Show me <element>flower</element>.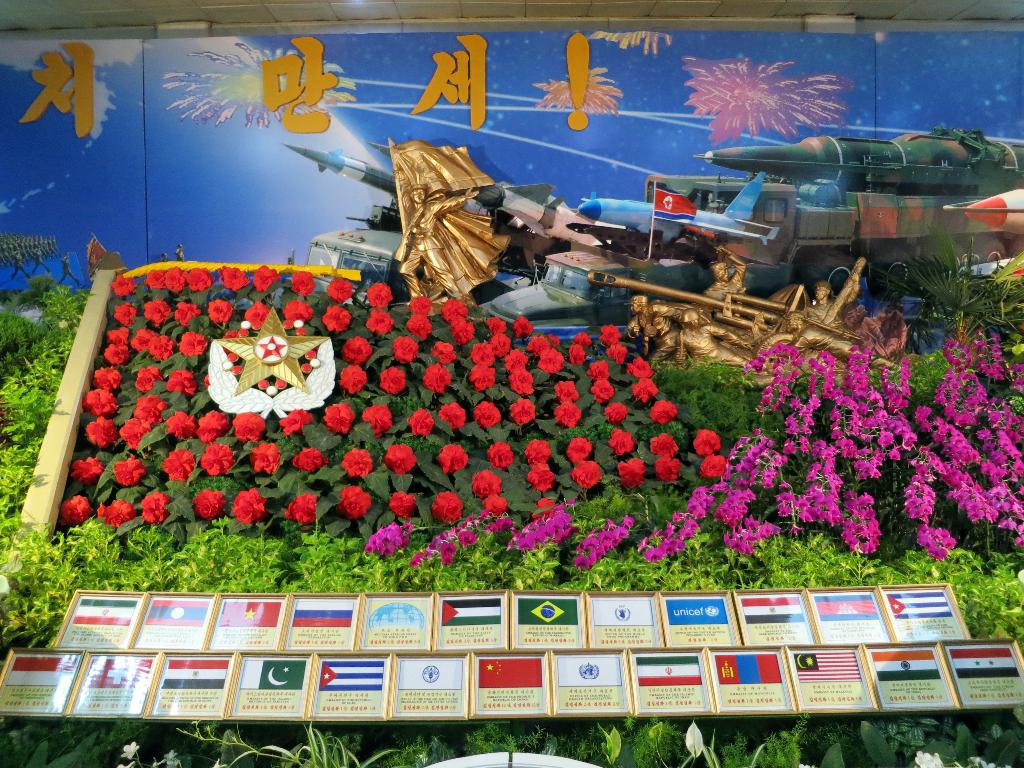
<element>flower</element> is here: crop(598, 326, 620, 344).
